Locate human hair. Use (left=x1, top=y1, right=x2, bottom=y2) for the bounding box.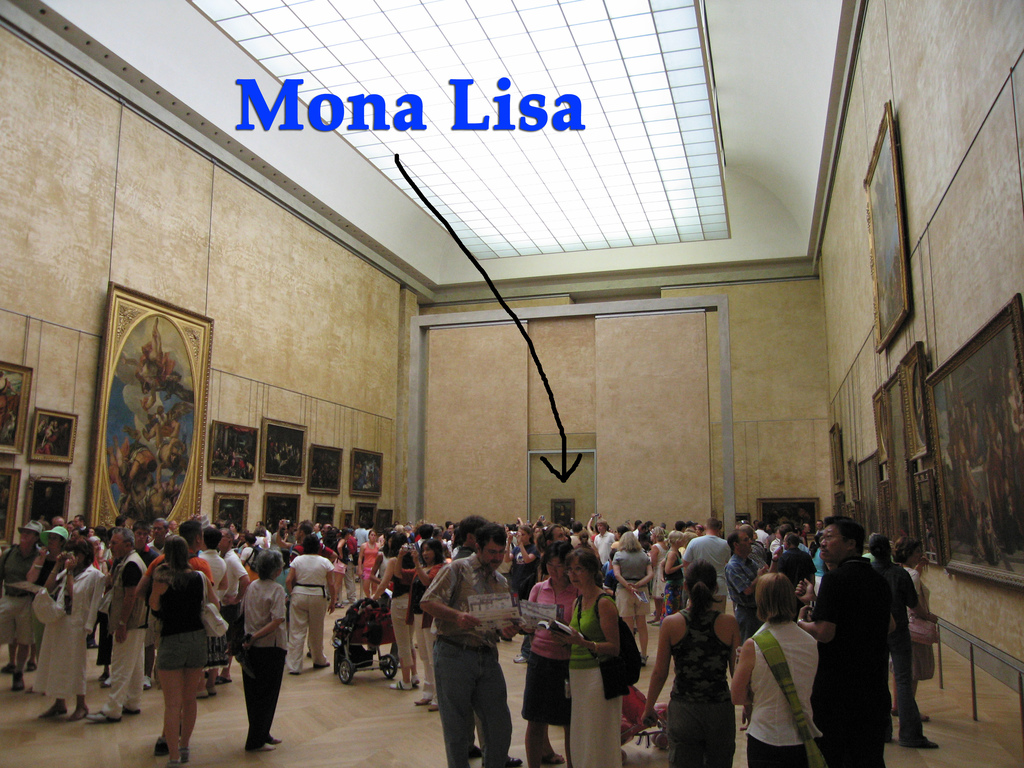
(left=68, top=536, right=93, bottom=564).
